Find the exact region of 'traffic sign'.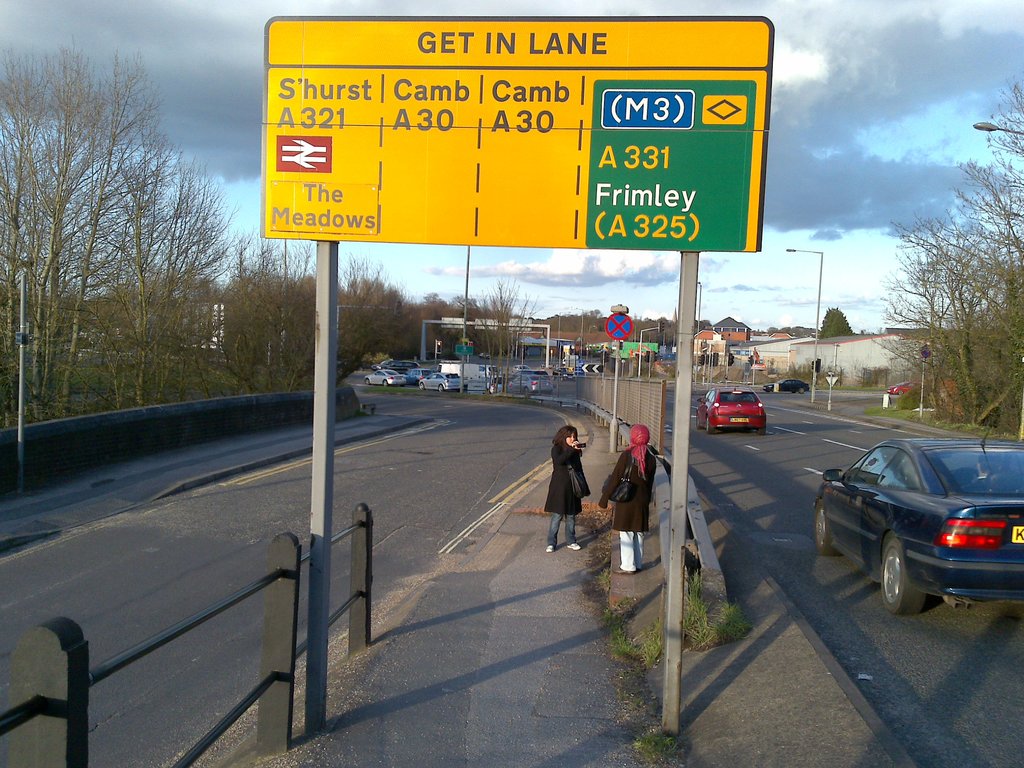
Exact region: x1=452, y1=344, x2=475, y2=358.
